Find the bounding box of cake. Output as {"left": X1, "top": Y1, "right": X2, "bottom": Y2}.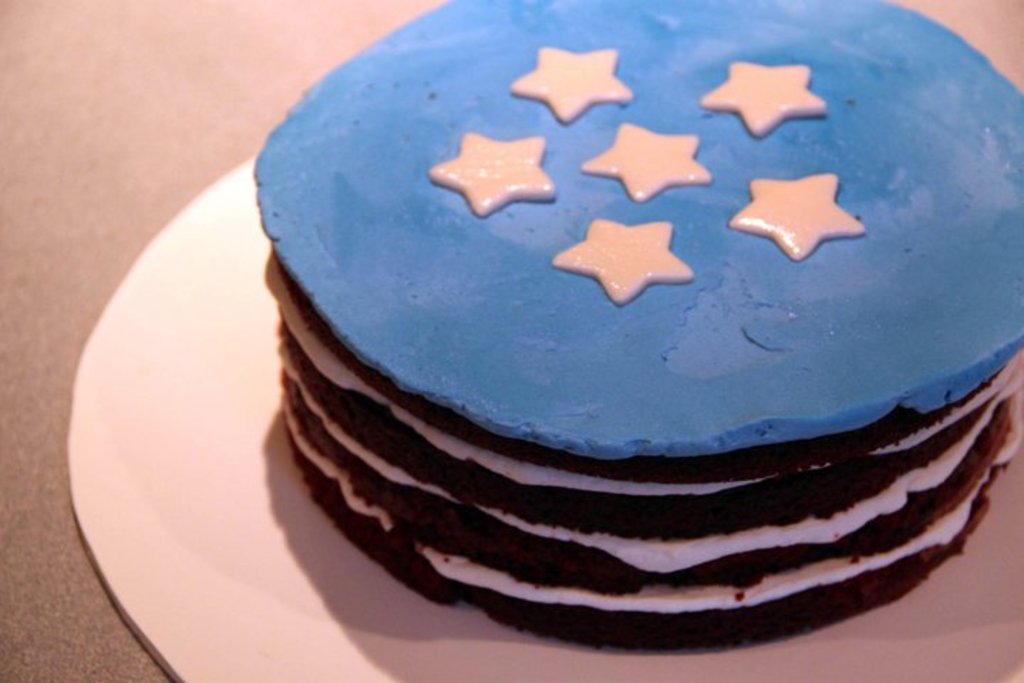
{"left": 250, "top": 0, "right": 1023, "bottom": 656}.
